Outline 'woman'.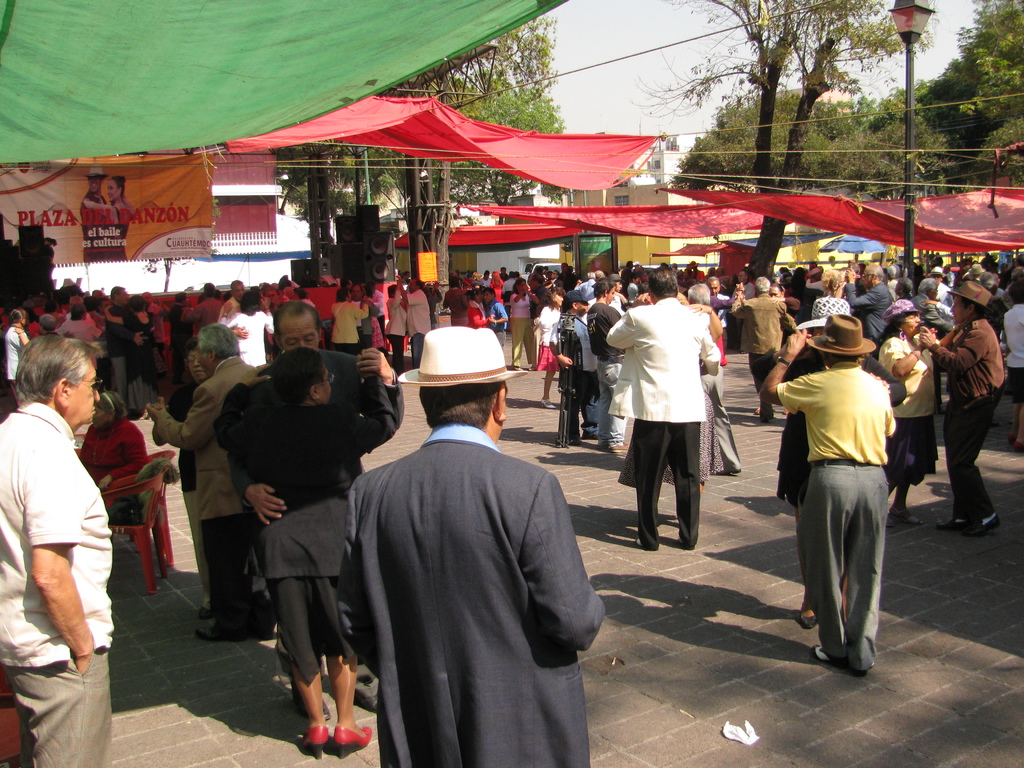
Outline: 822/267/851/305.
